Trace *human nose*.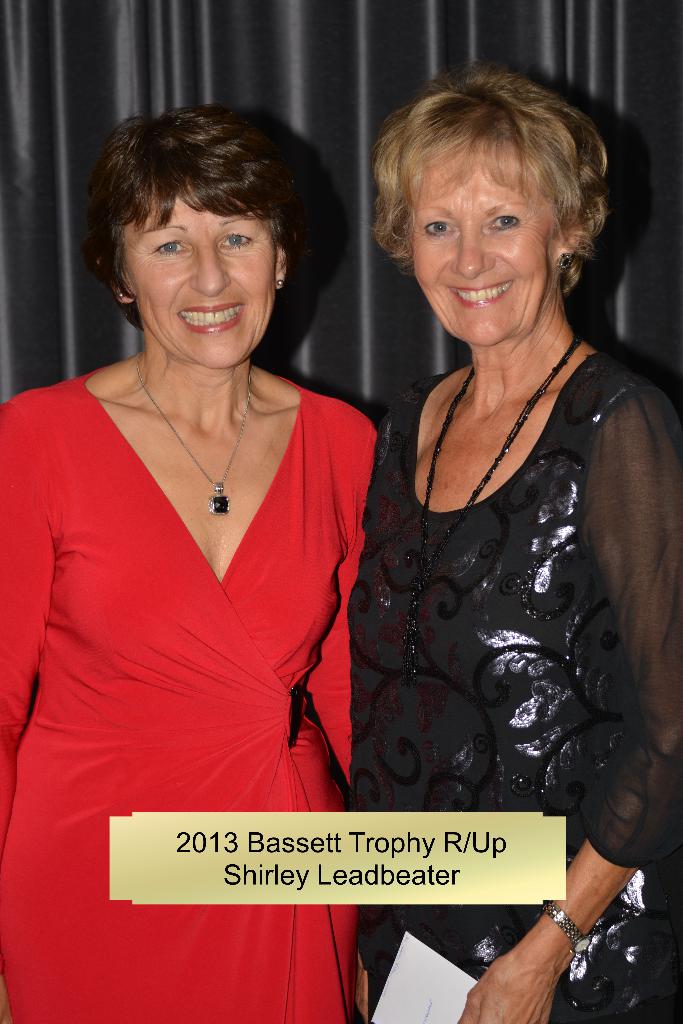
Traced to bbox=[191, 241, 229, 302].
